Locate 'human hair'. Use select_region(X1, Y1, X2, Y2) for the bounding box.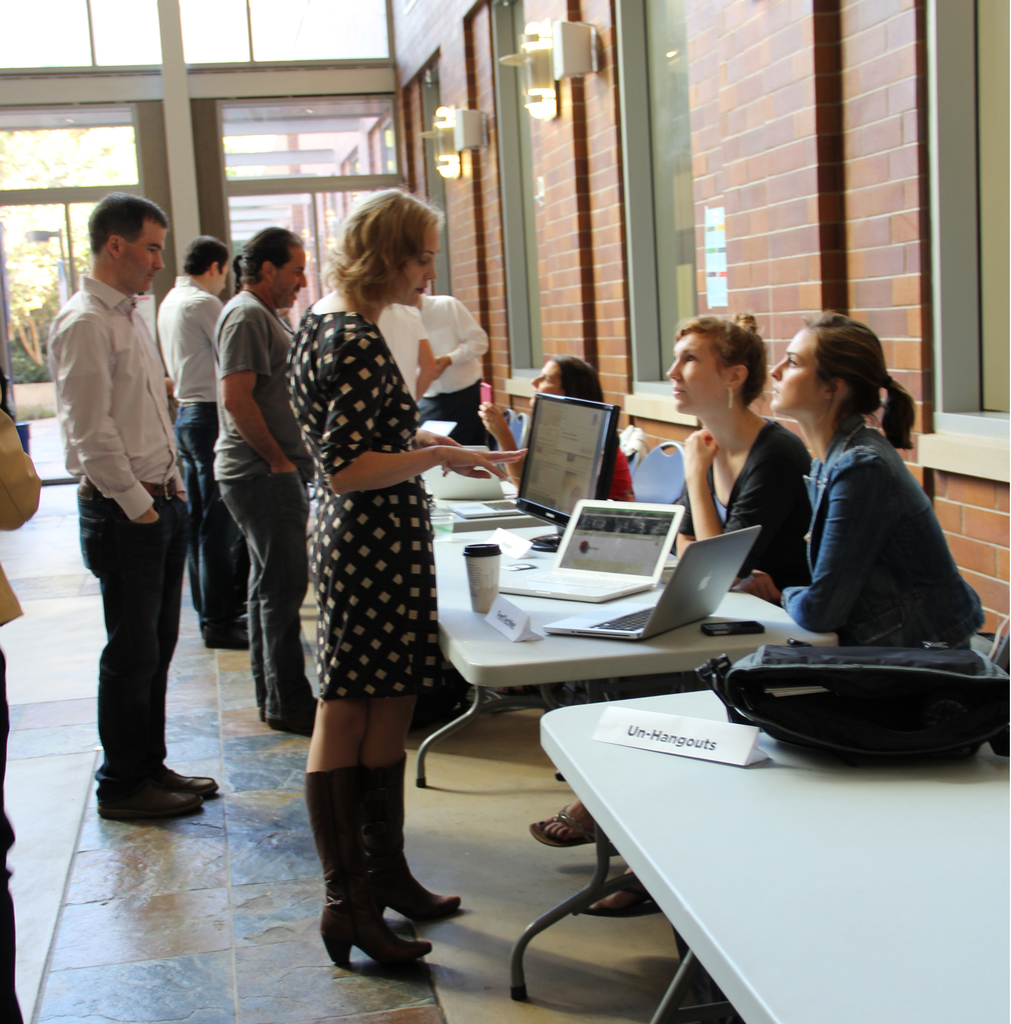
select_region(327, 184, 443, 310).
